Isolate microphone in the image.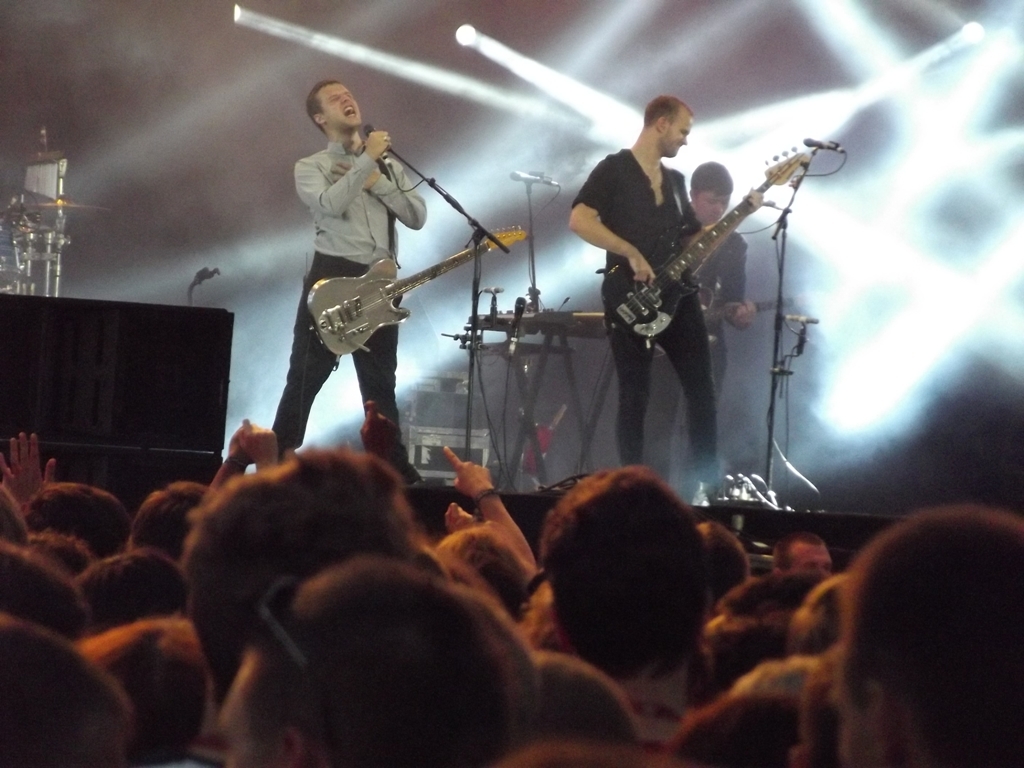
Isolated region: 366:125:397:179.
